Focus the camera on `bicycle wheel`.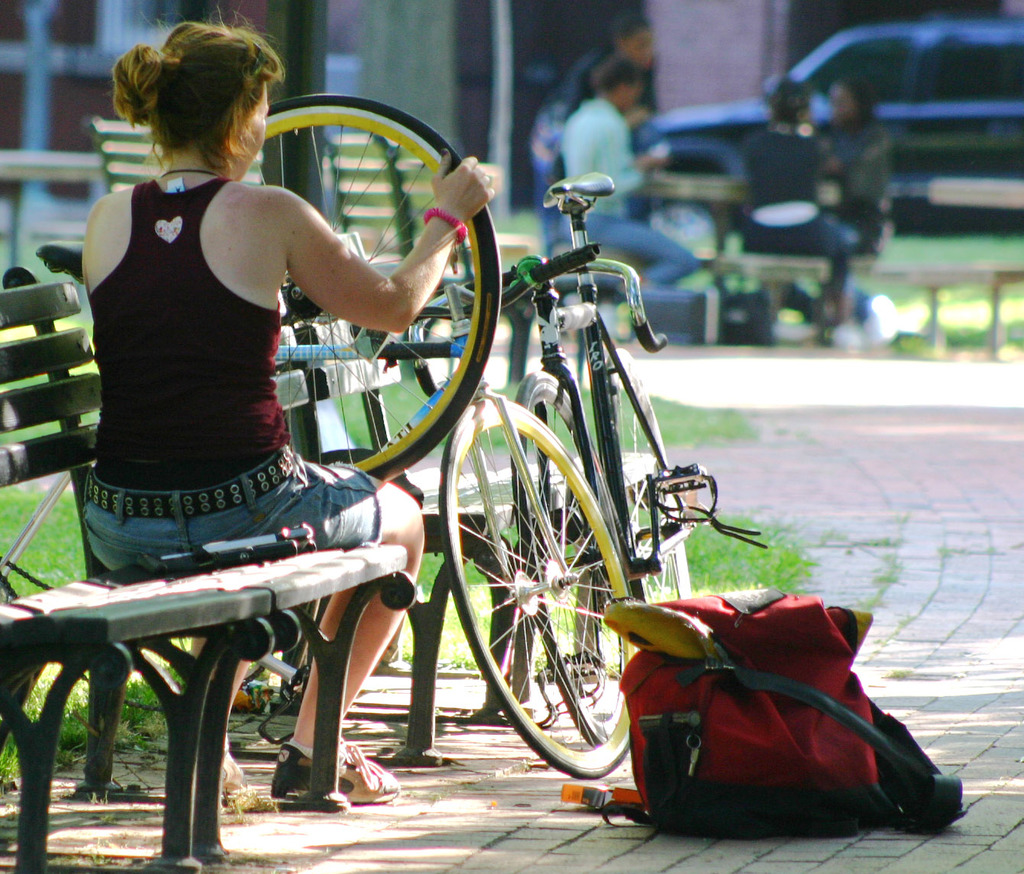
Focus region: <box>515,369,628,746</box>.
